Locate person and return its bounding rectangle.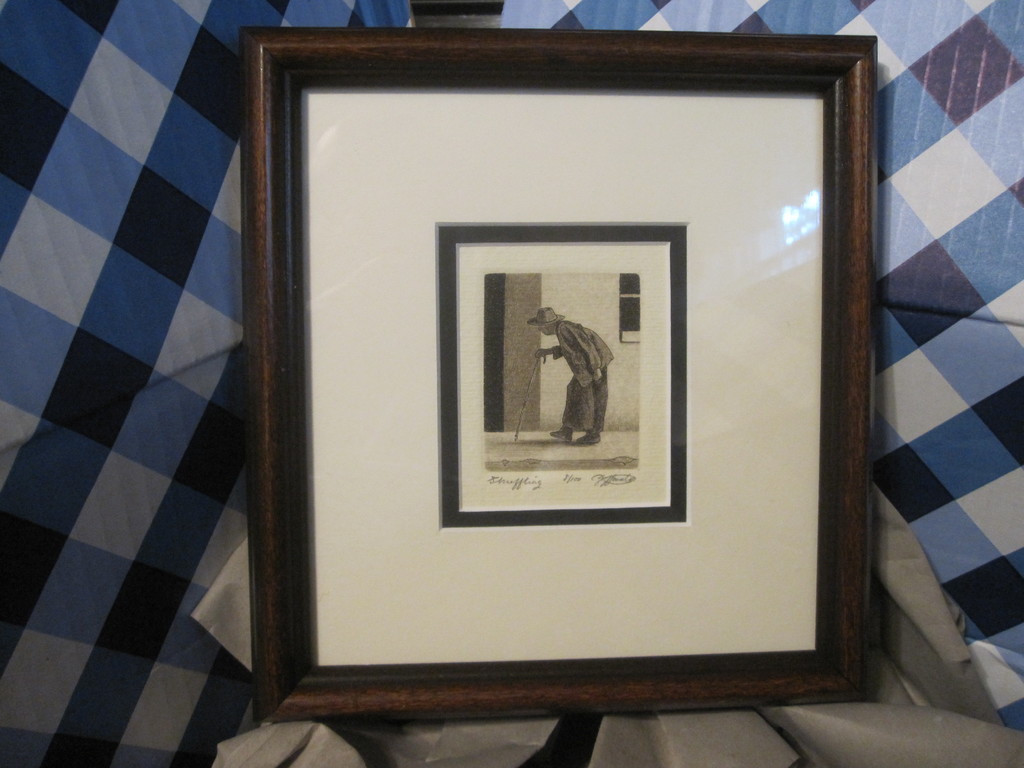
{"left": 529, "top": 303, "right": 614, "bottom": 446}.
